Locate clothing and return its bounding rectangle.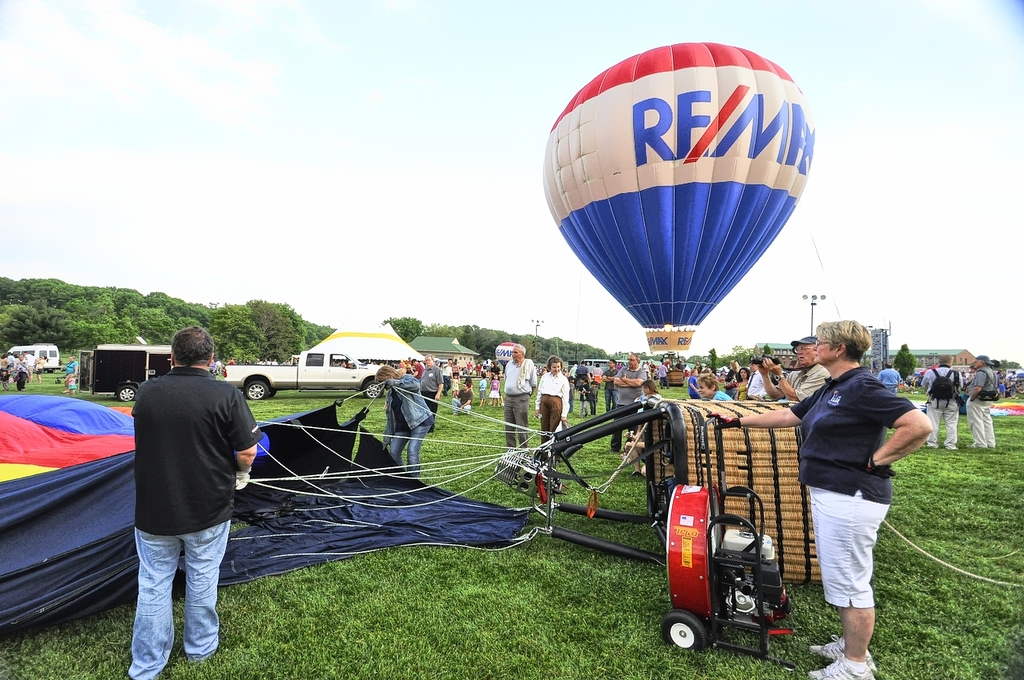
(66,358,76,389).
